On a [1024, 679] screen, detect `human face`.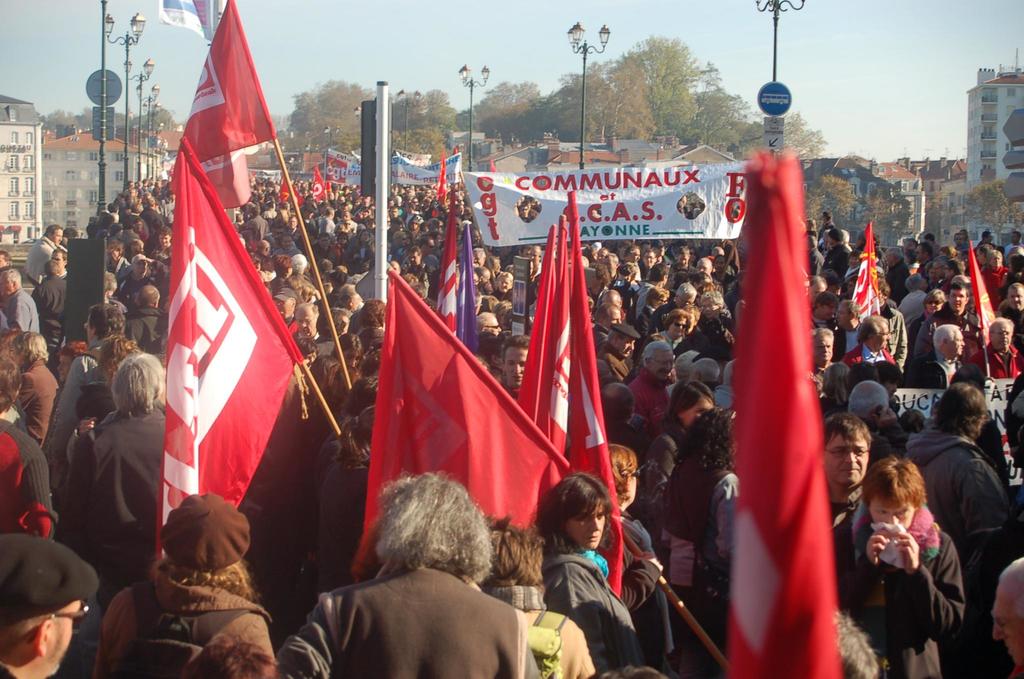
[x1=825, y1=434, x2=868, y2=485].
